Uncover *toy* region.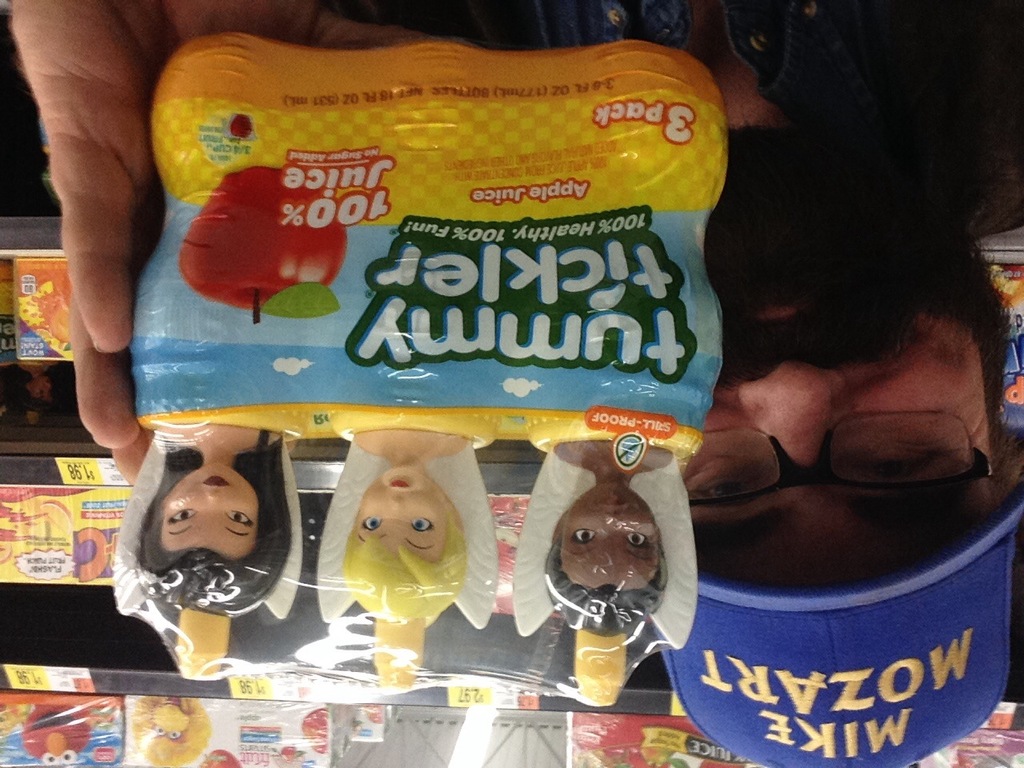
Uncovered: {"x1": 132, "y1": 694, "x2": 208, "y2": 764}.
